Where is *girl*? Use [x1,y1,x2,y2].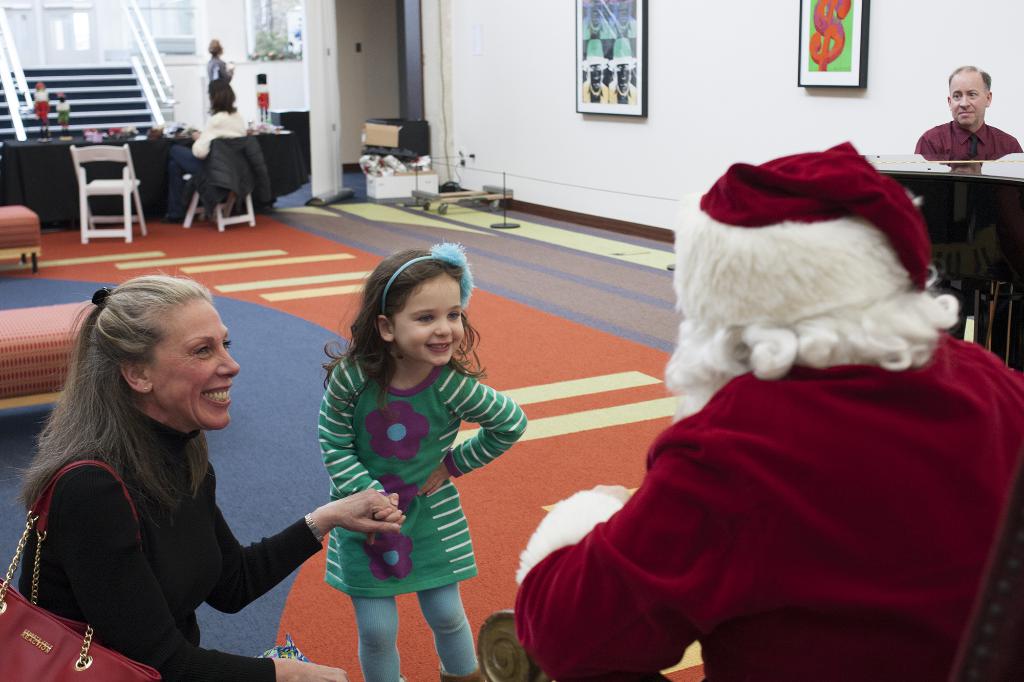
[312,235,529,681].
